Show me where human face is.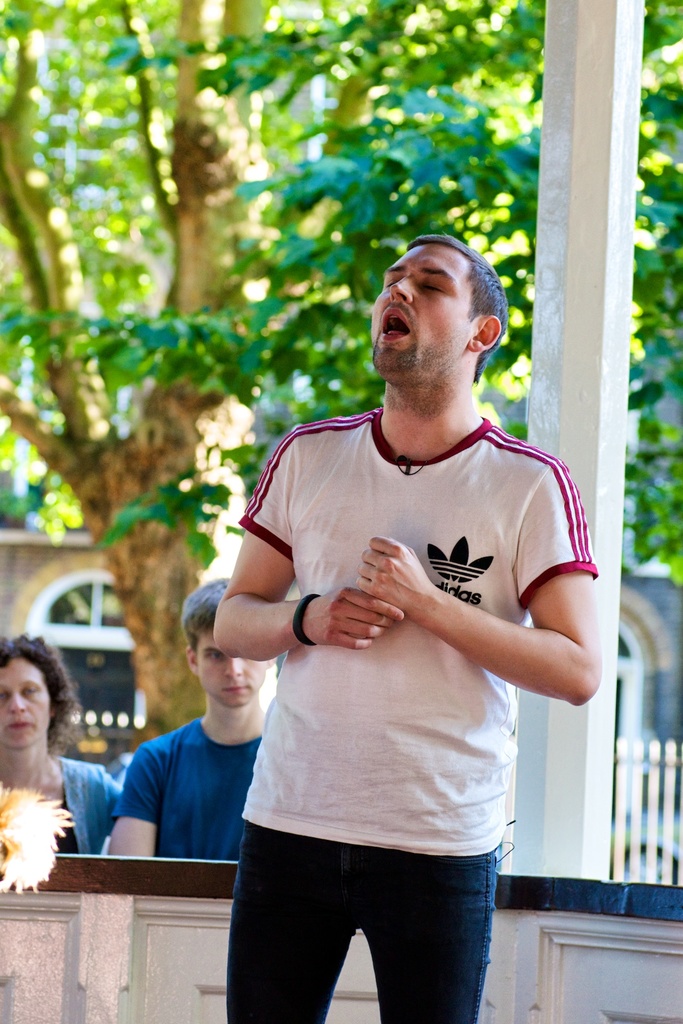
human face is at pyautogui.locateOnScreen(374, 245, 463, 382).
